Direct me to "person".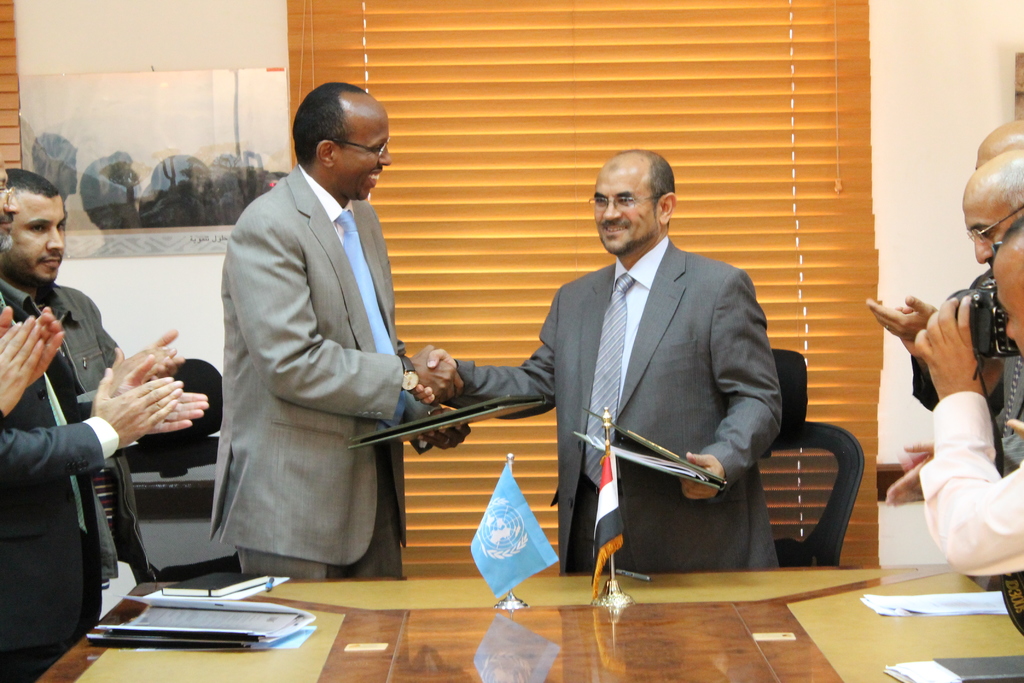
Direction: {"left": 4, "top": 161, "right": 179, "bottom": 579}.
